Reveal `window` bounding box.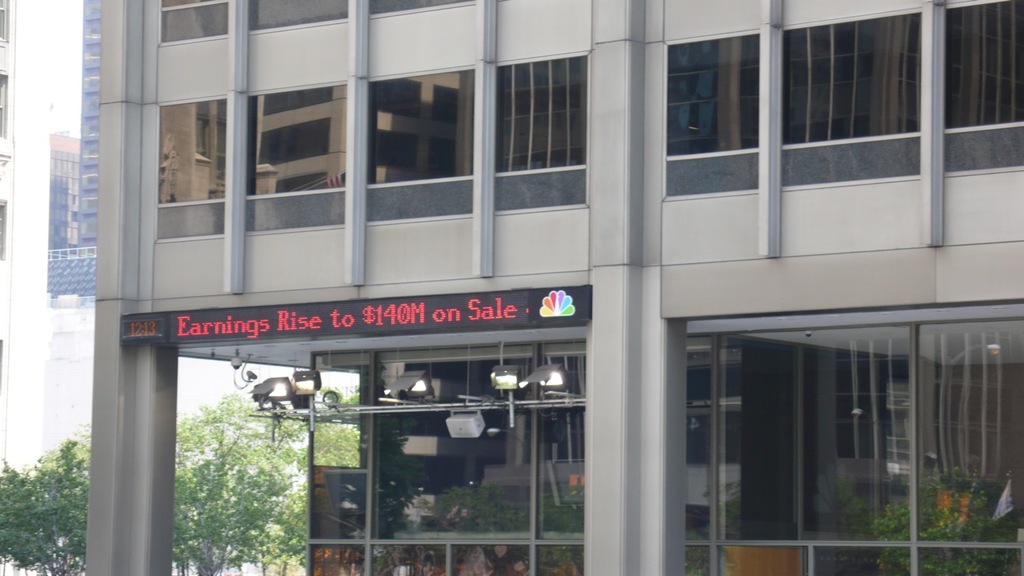
Revealed: left=158, top=0, right=226, bottom=47.
